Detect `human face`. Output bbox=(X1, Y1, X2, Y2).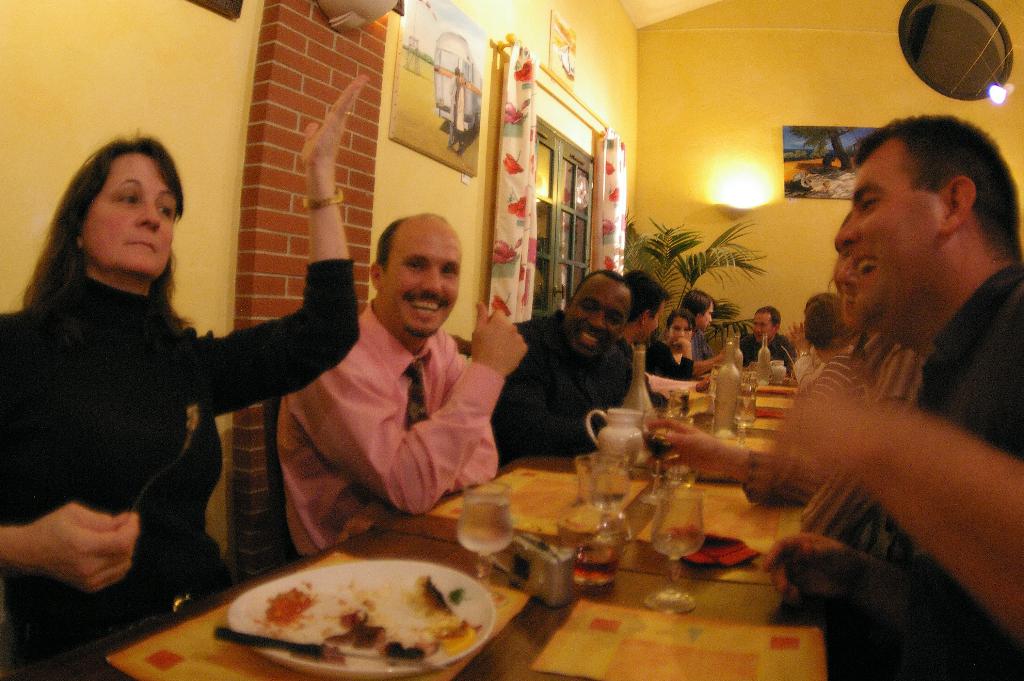
bbox=(84, 155, 179, 273).
